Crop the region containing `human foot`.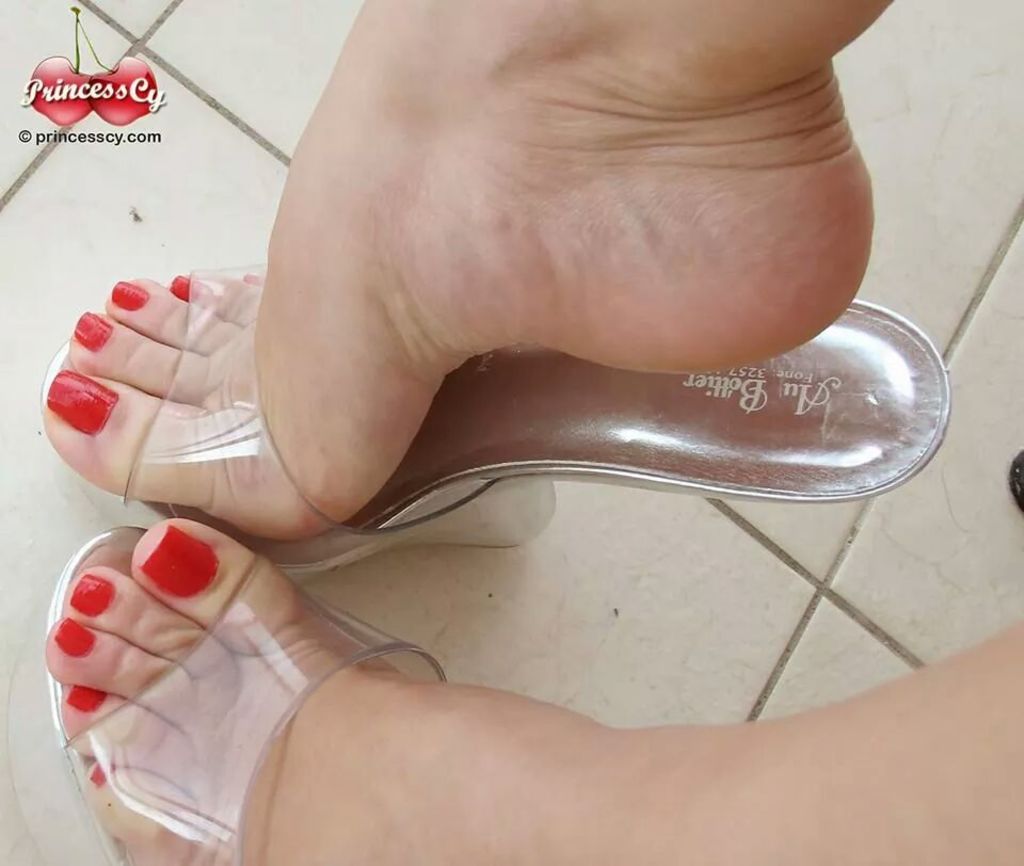
Crop region: x1=47 y1=516 x2=1023 y2=865.
